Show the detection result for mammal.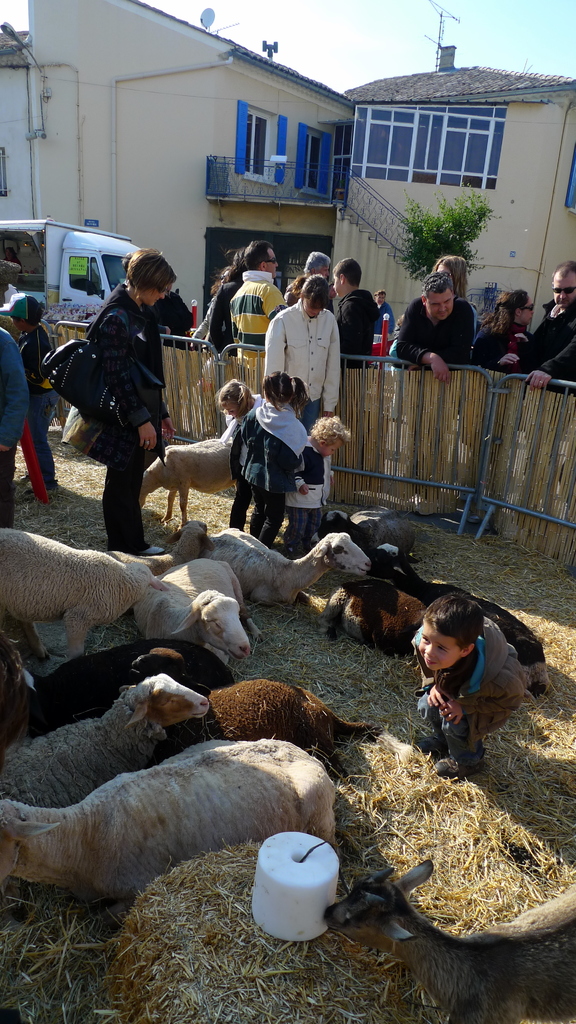
0, 673, 209, 809.
